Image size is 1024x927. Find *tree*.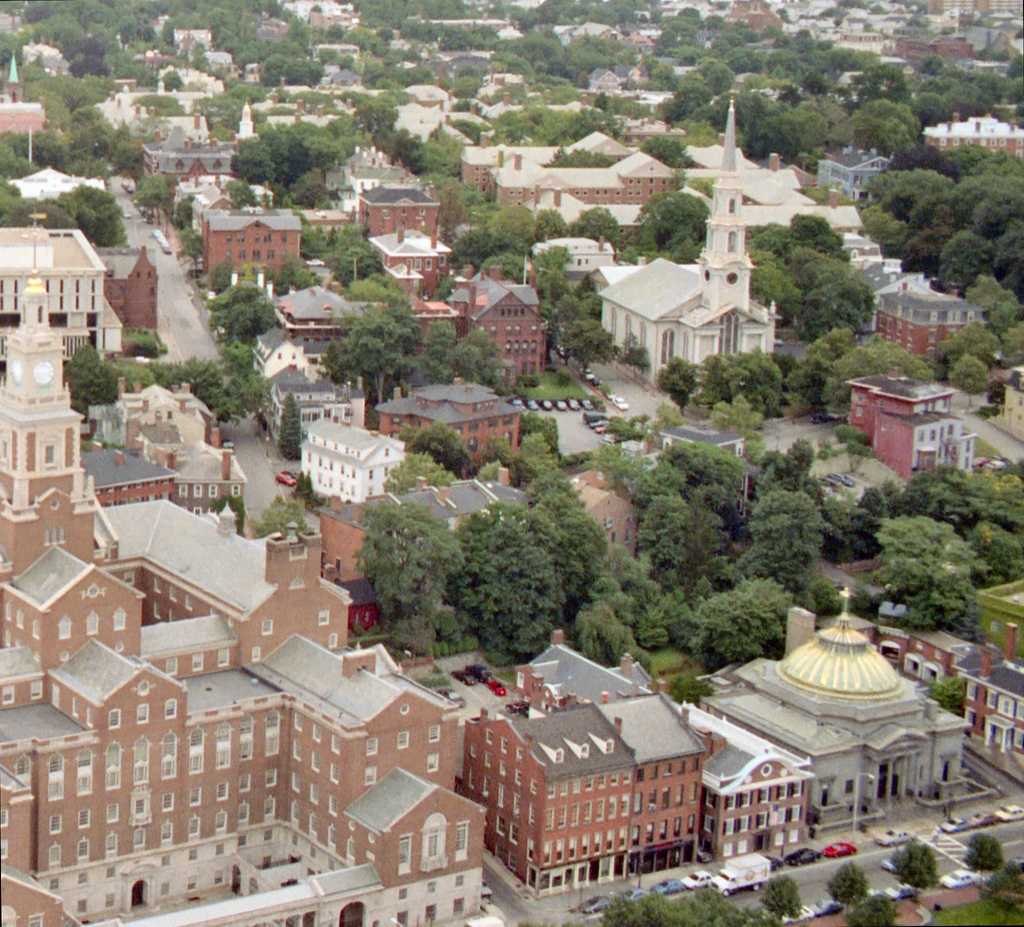
621,342,650,379.
